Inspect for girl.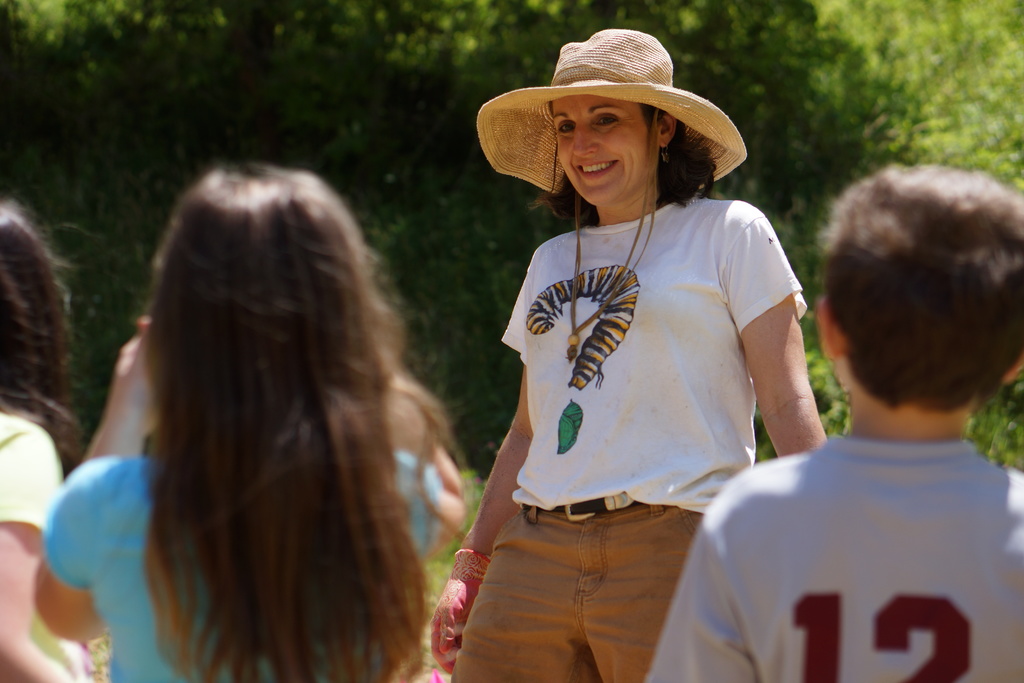
Inspection: bbox(0, 201, 90, 682).
